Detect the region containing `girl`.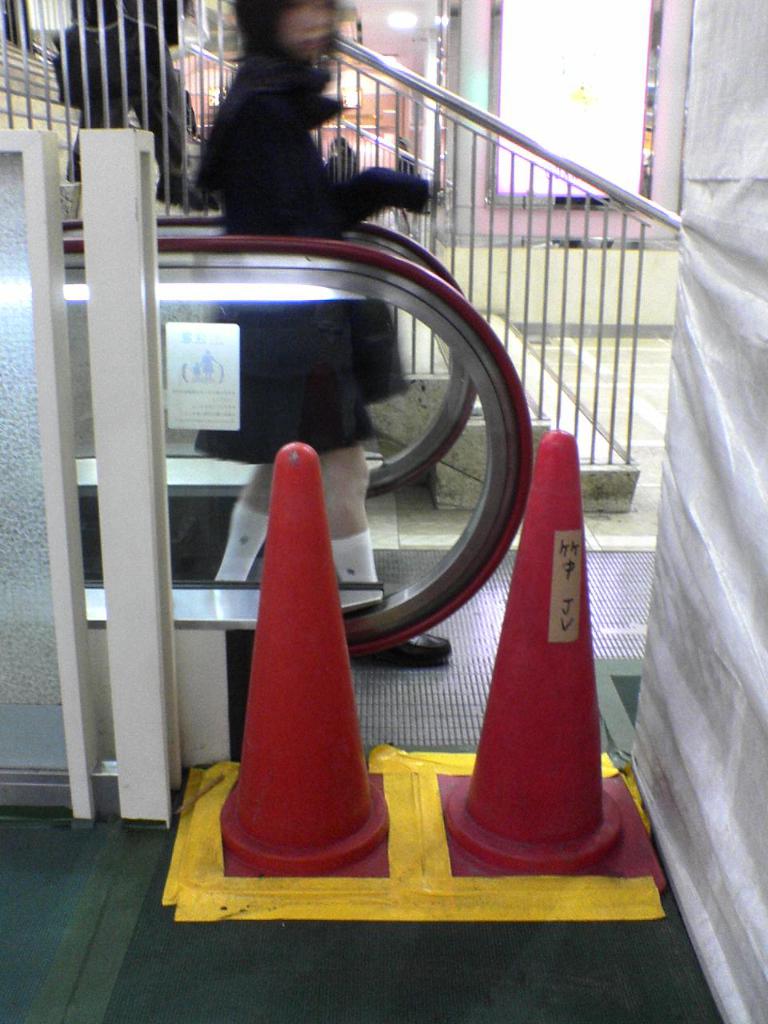
bbox(187, 1, 451, 666).
